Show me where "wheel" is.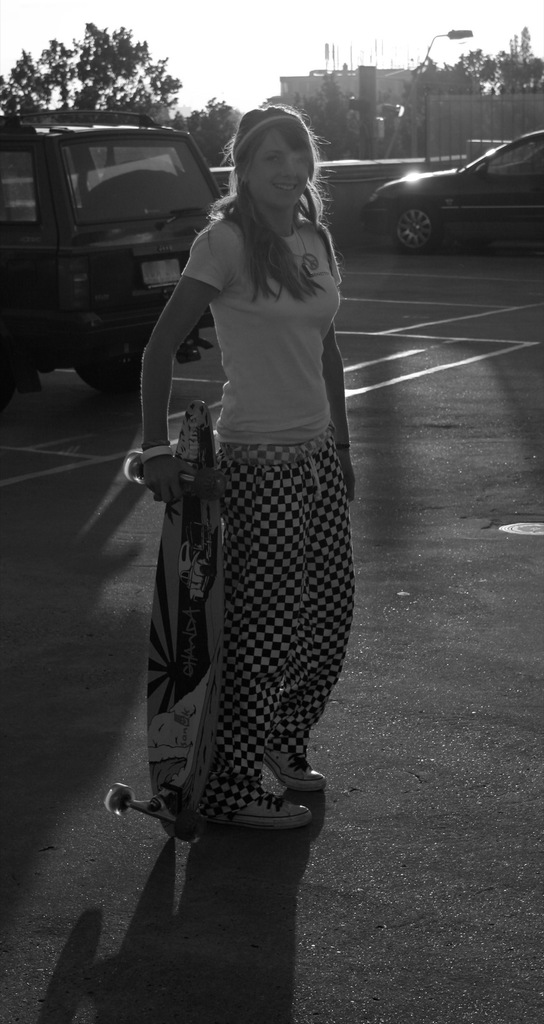
"wheel" is at region(121, 448, 147, 488).
